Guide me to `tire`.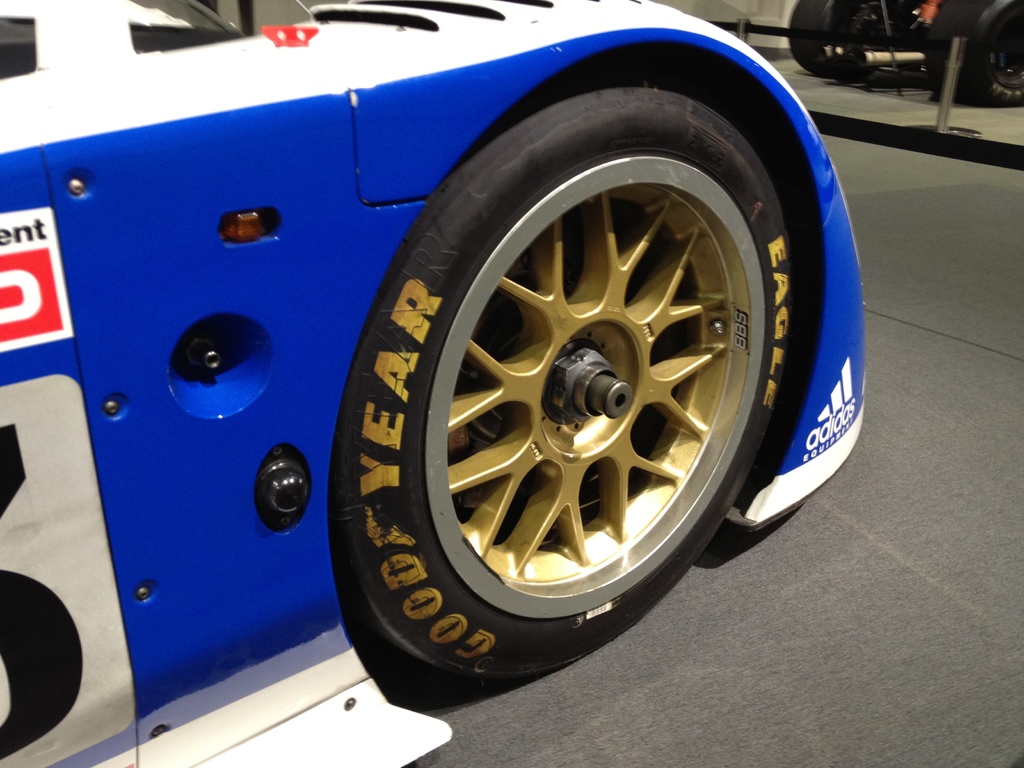
Guidance: <bbox>790, 0, 874, 81</bbox>.
